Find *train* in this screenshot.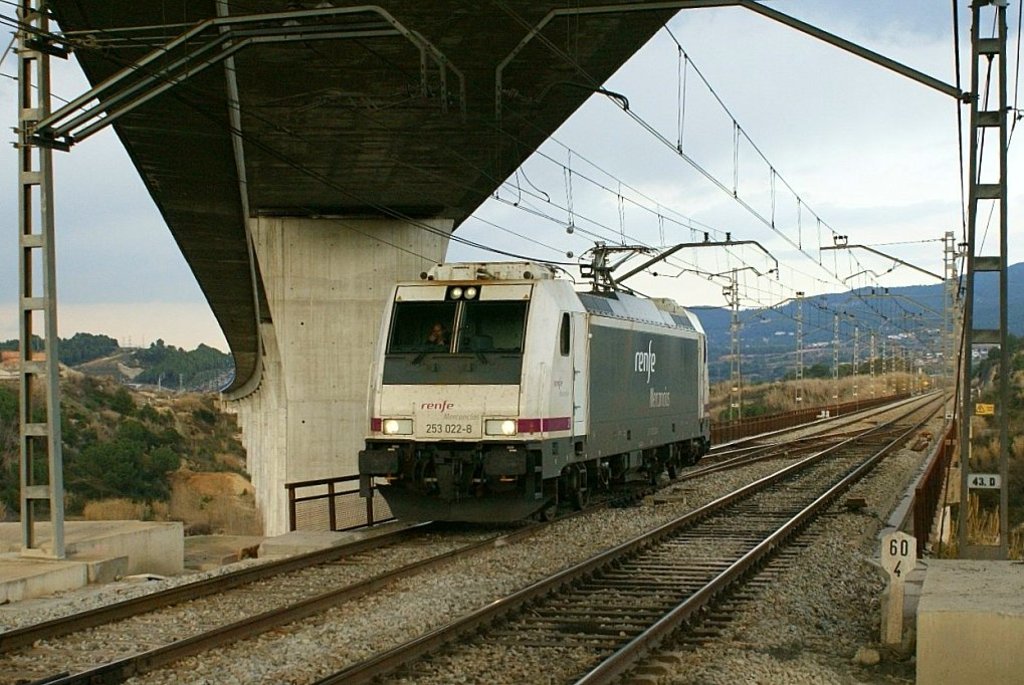
The bounding box for *train* is box=[359, 239, 704, 531].
